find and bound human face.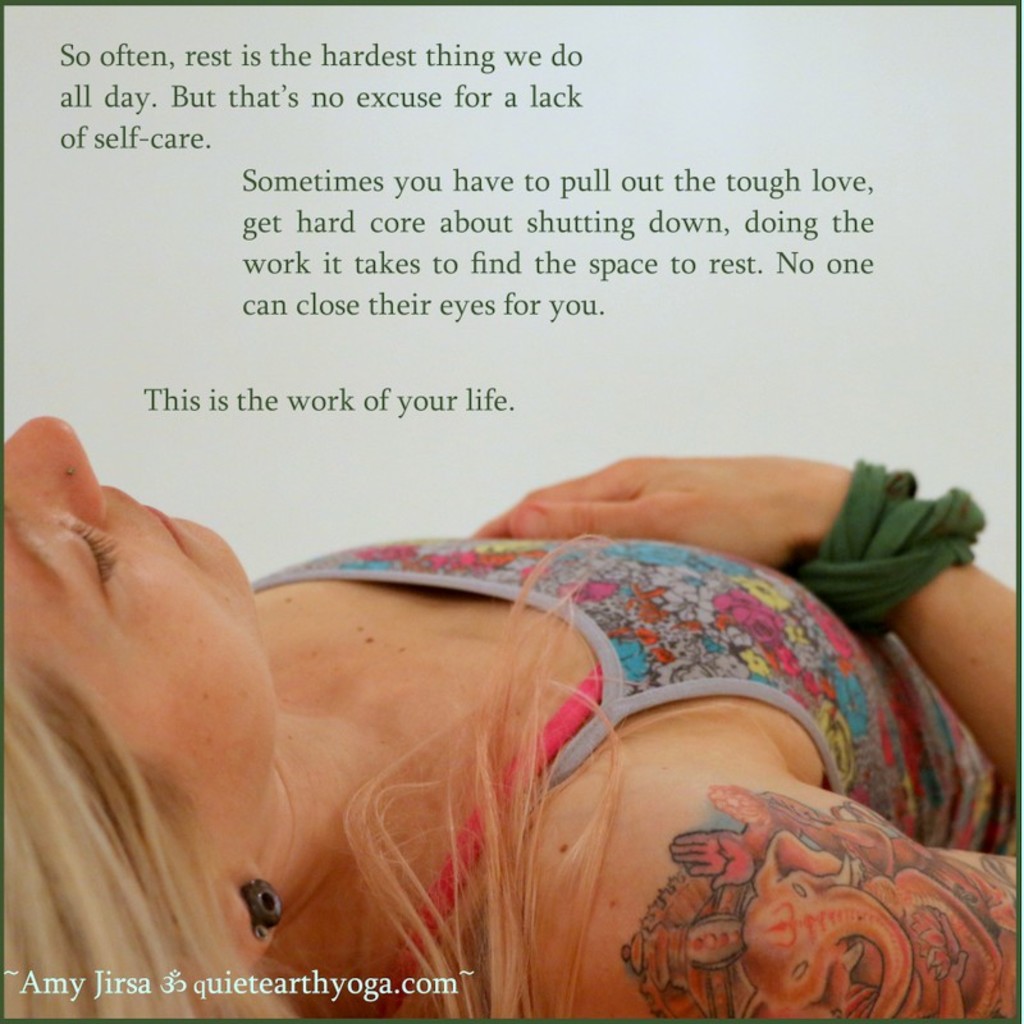
Bound: detection(0, 404, 252, 863).
